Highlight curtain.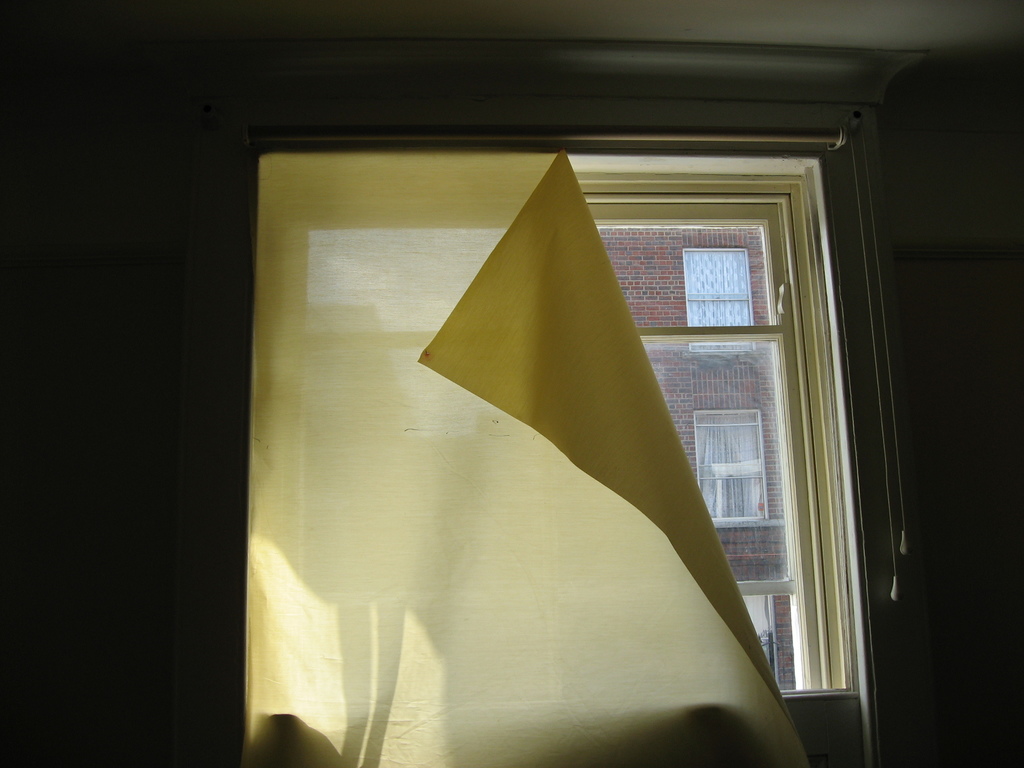
Highlighted region: [x1=687, y1=250, x2=755, y2=328].
